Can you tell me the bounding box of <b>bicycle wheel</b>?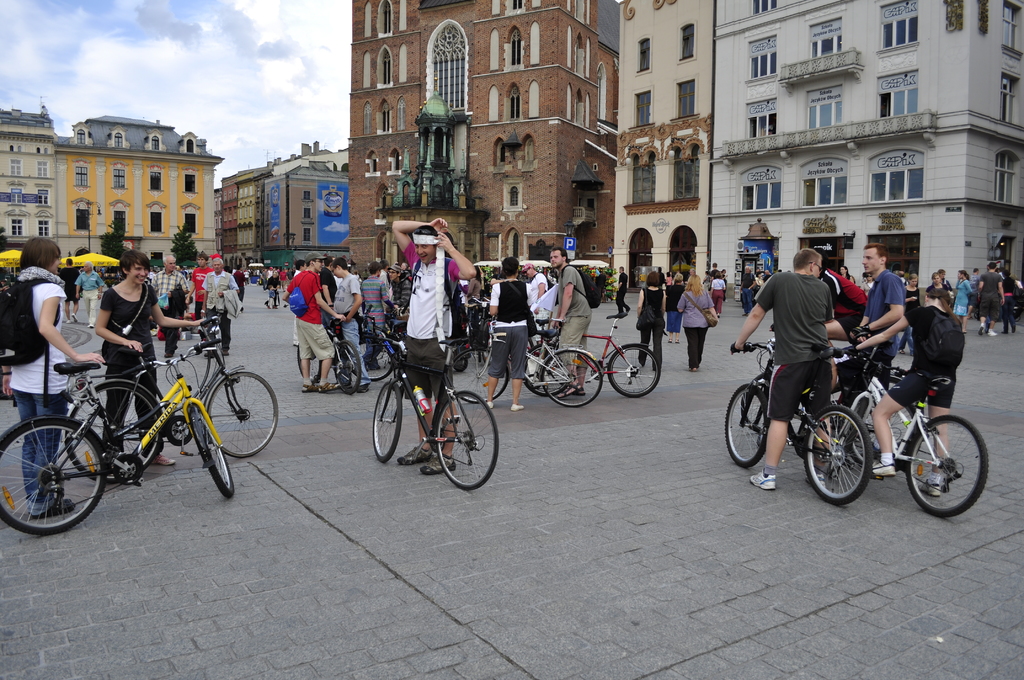
(541, 344, 604, 409).
